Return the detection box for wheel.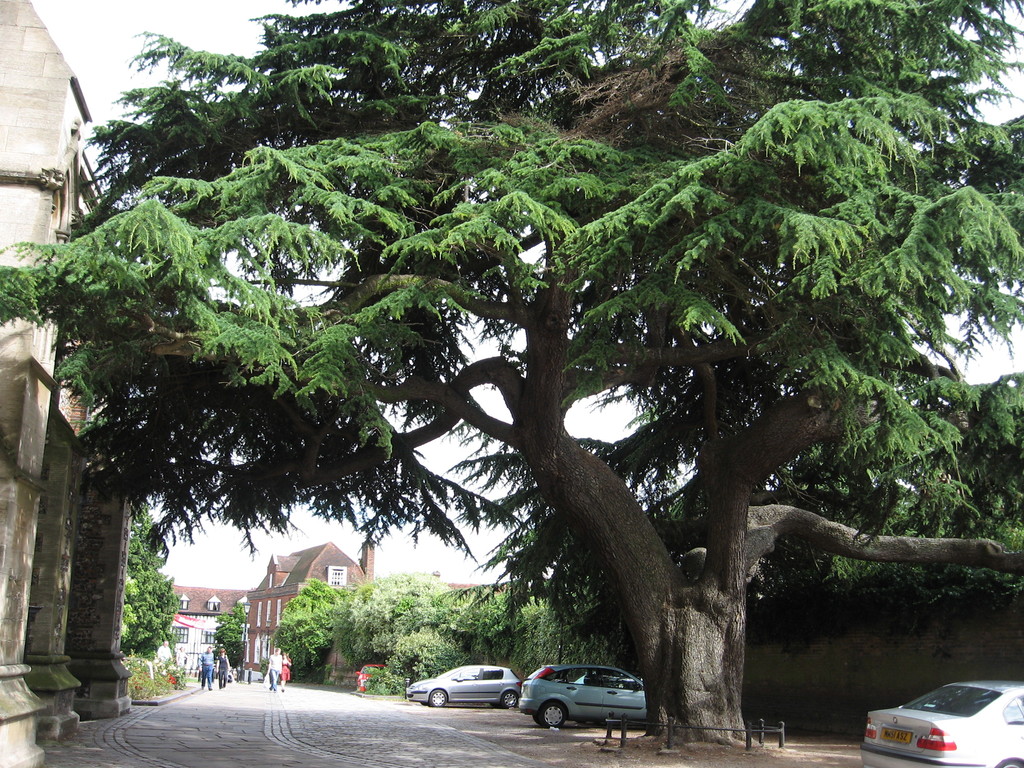
[429, 689, 445, 709].
